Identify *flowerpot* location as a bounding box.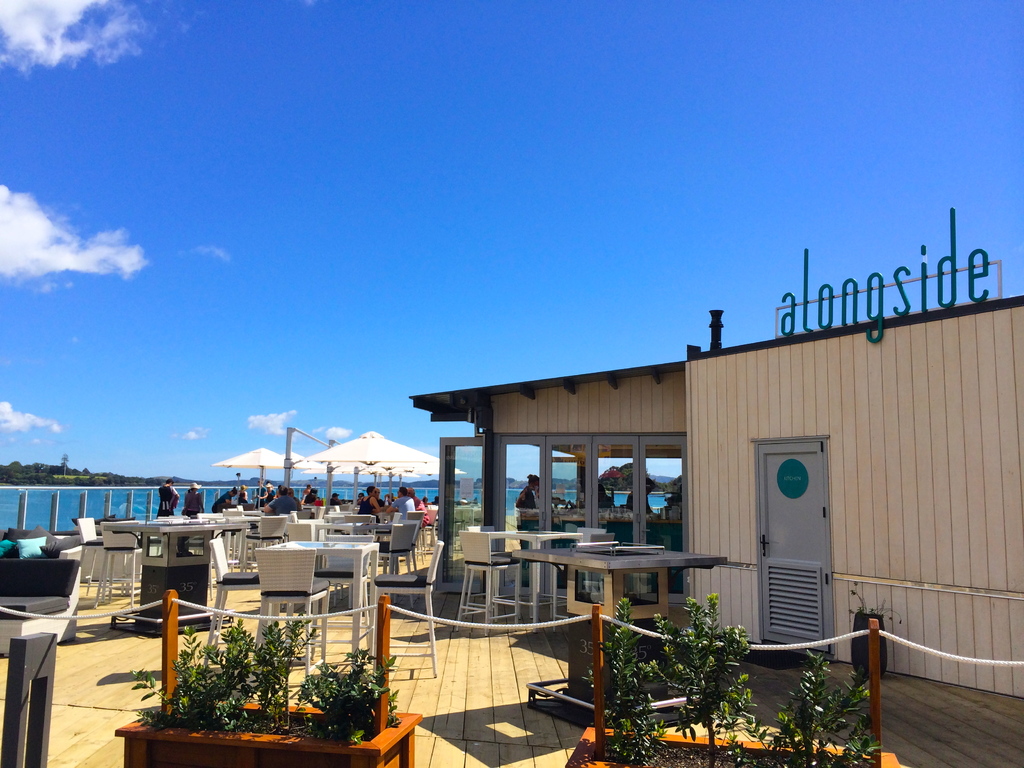
bbox=(568, 725, 895, 767).
